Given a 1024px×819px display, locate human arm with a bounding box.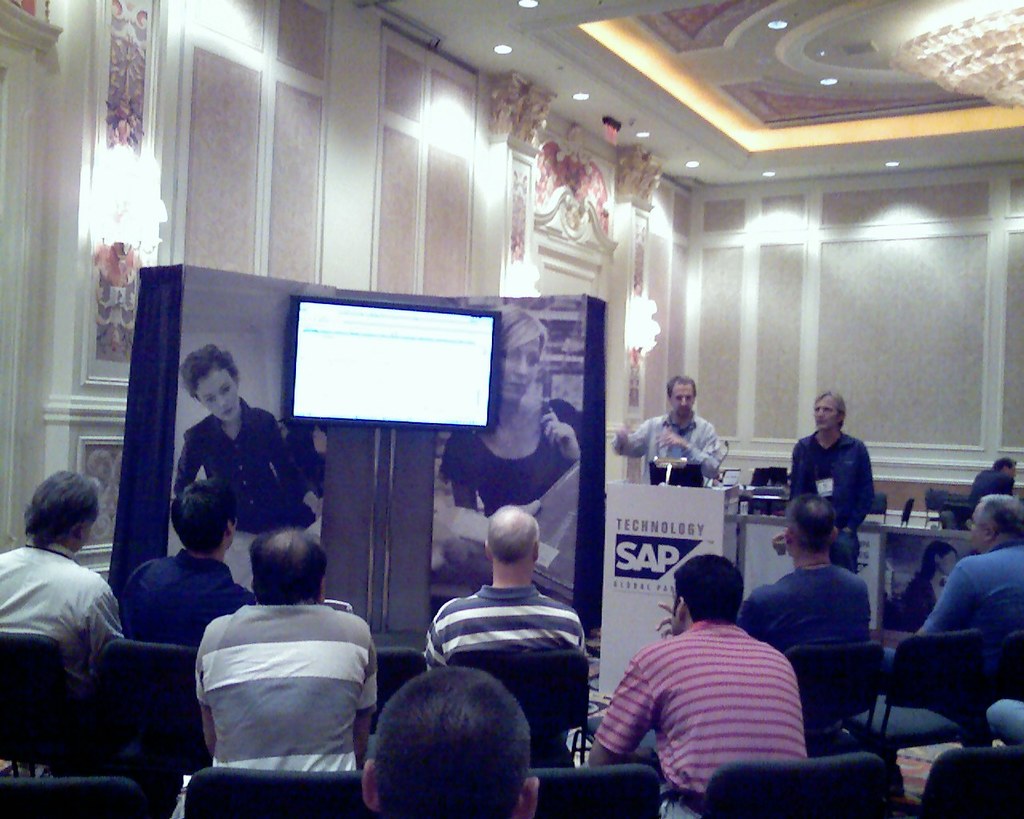
Located: {"x1": 174, "y1": 432, "x2": 198, "y2": 495}.
